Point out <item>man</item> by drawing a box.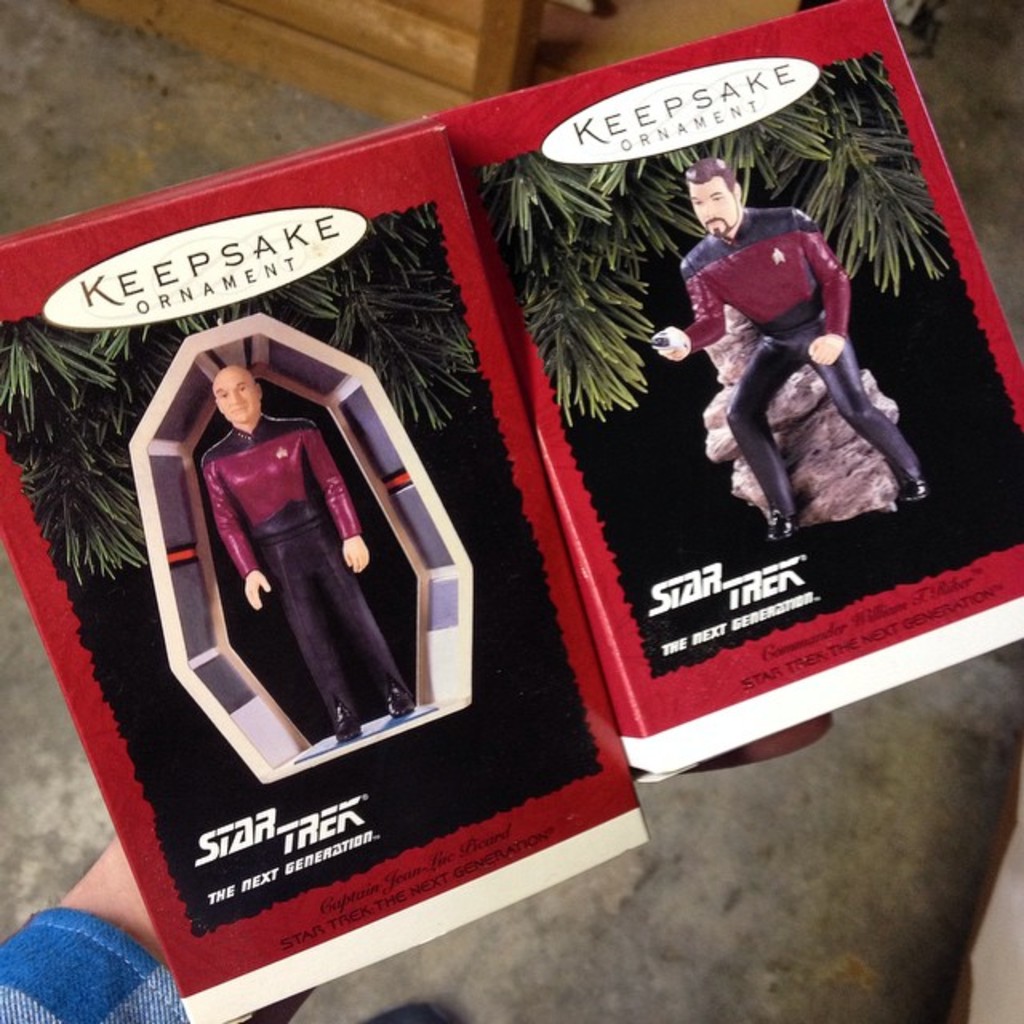
x1=195, y1=363, x2=418, y2=741.
